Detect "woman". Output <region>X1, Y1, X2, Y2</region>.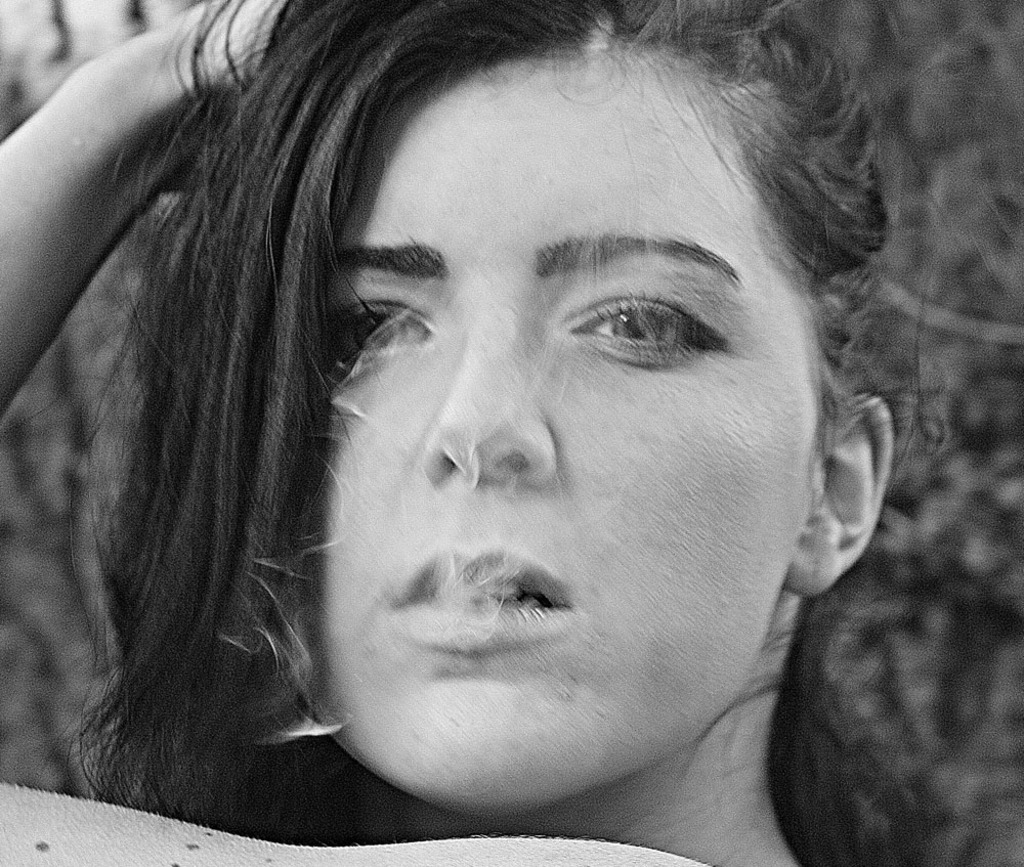
<region>47, 0, 989, 859</region>.
